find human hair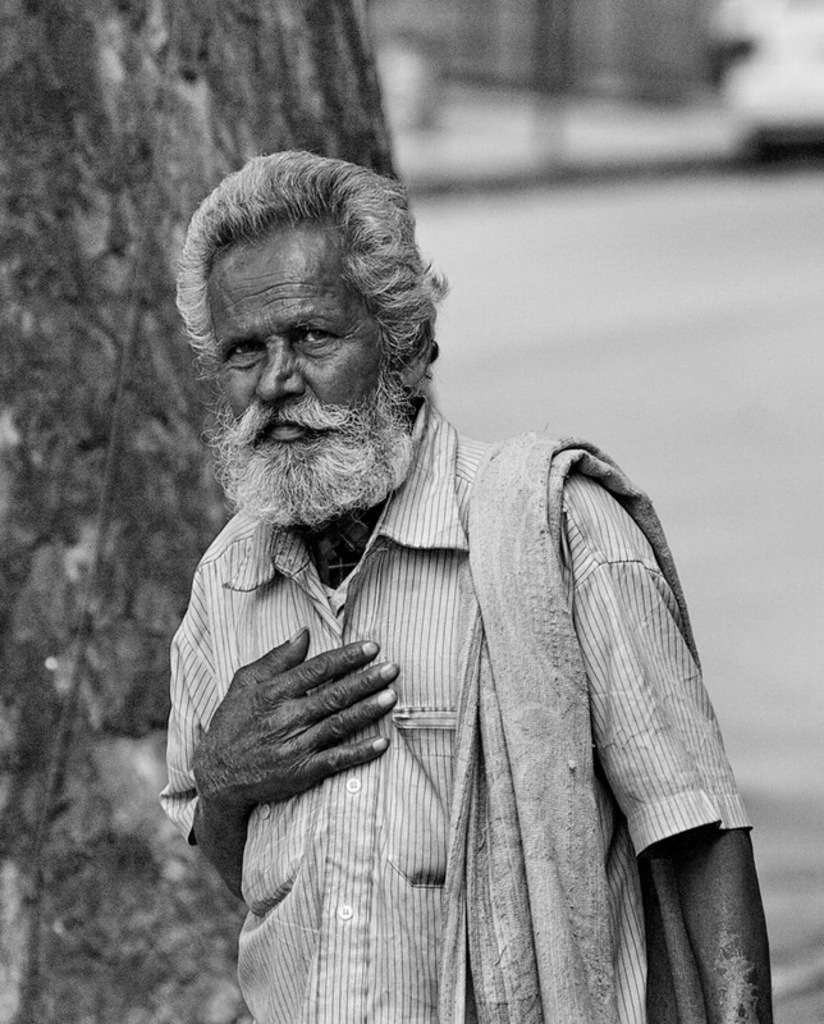
183/146/420/410
